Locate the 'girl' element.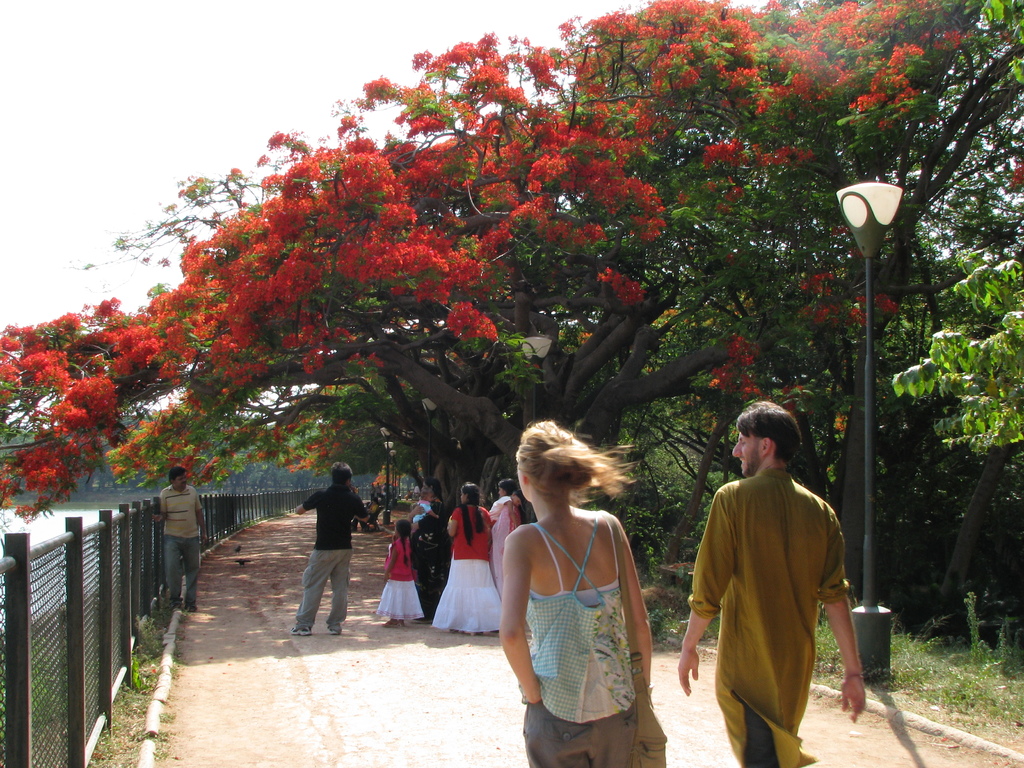
Element bbox: 488, 490, 525, 556.
